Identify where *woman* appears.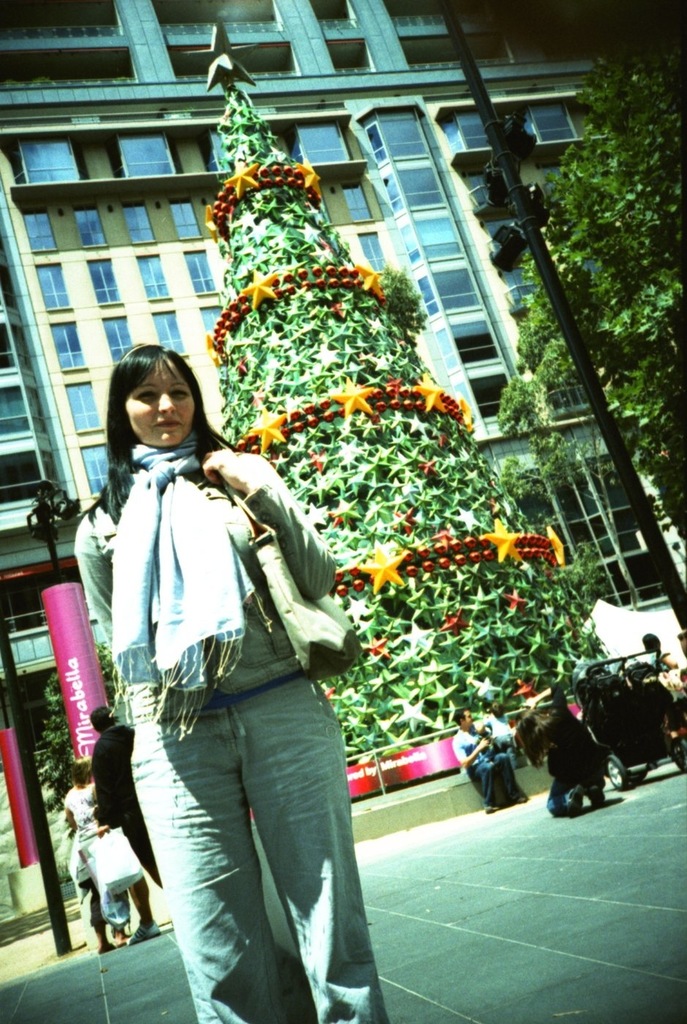
Appears at <bbox>512, 680, 609, 821</bbox>.
